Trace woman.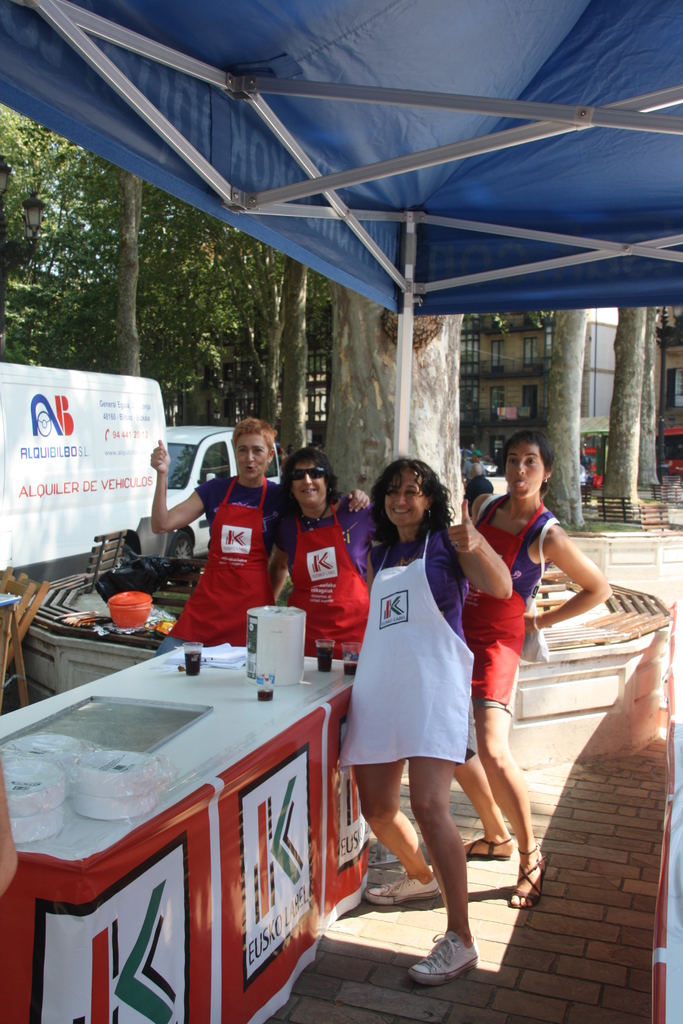
Traced to box=[269, 449, 376, 664].
